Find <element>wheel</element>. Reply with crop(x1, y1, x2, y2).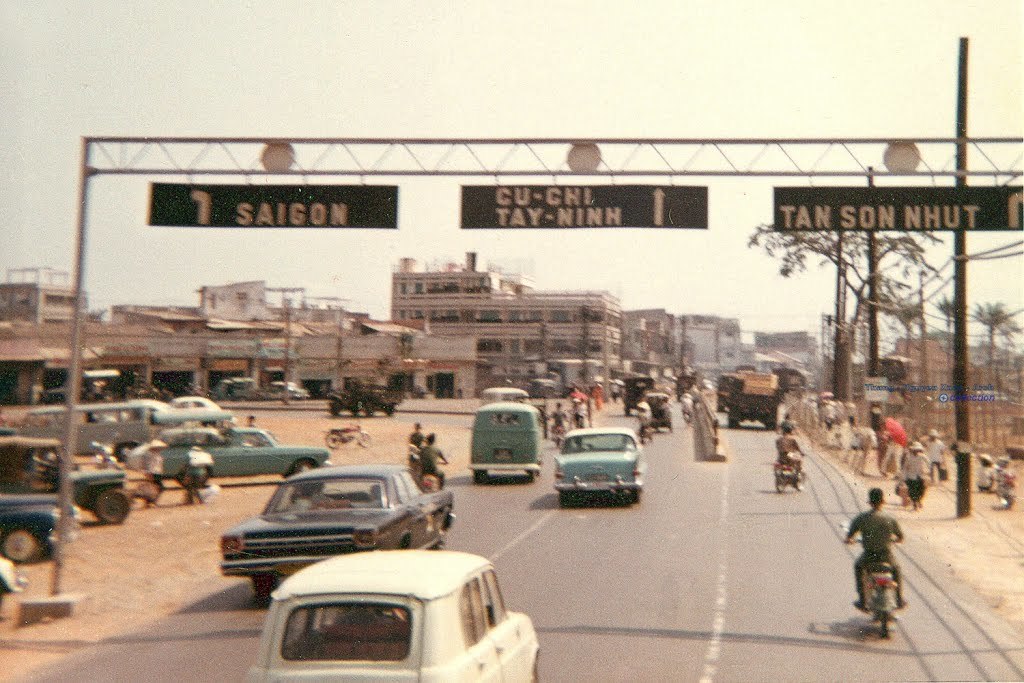
crop(324, 434, 340, 450).
